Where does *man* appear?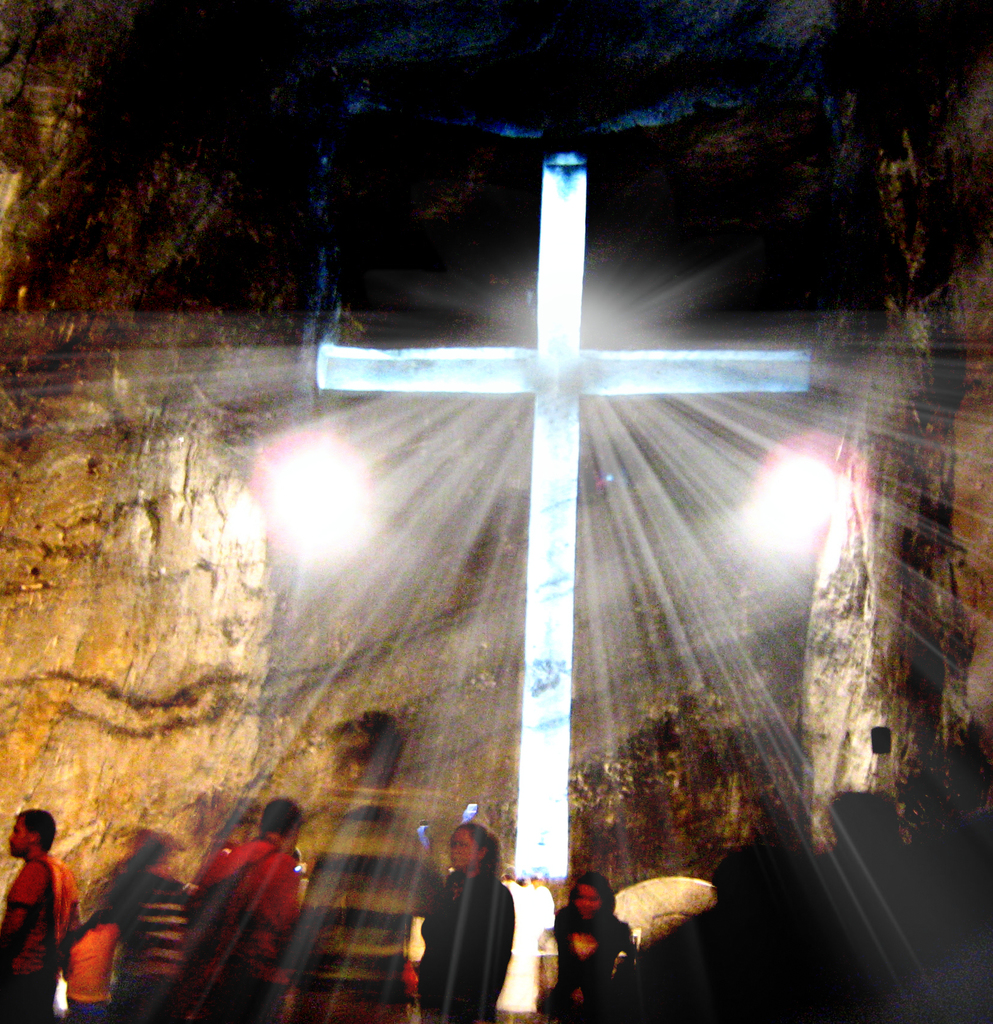
Appears at [left=0, top=804, right=81, bottom=1023].
